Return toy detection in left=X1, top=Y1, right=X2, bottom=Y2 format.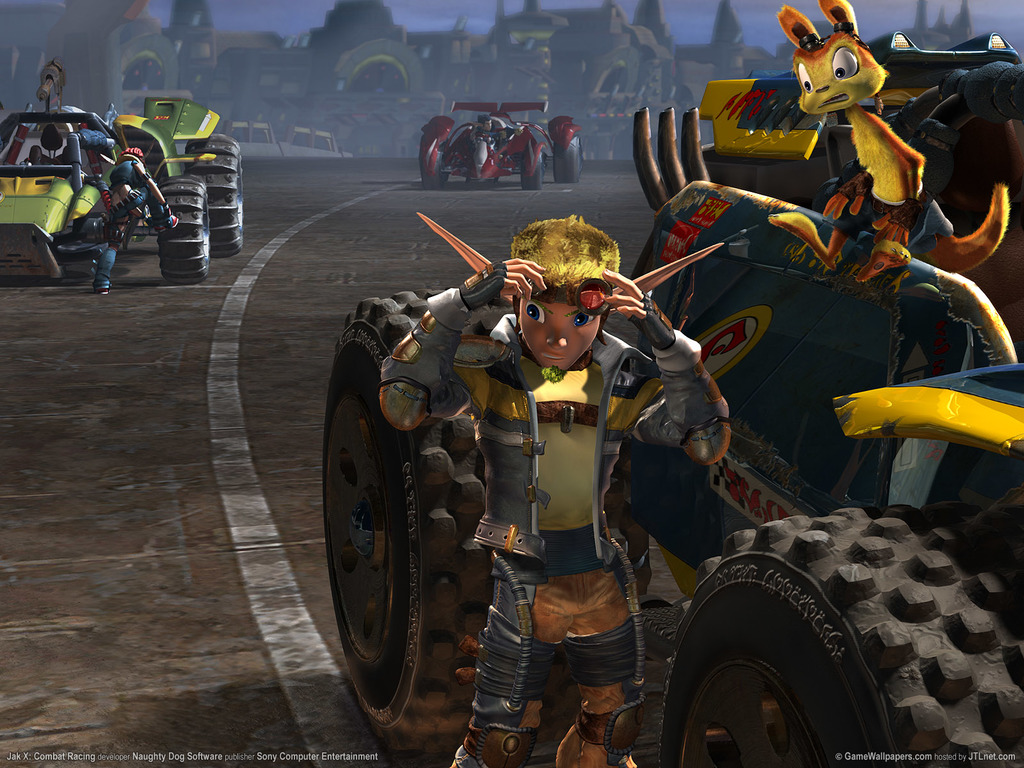
left=767, top=0, right=1016, bottom=292.
